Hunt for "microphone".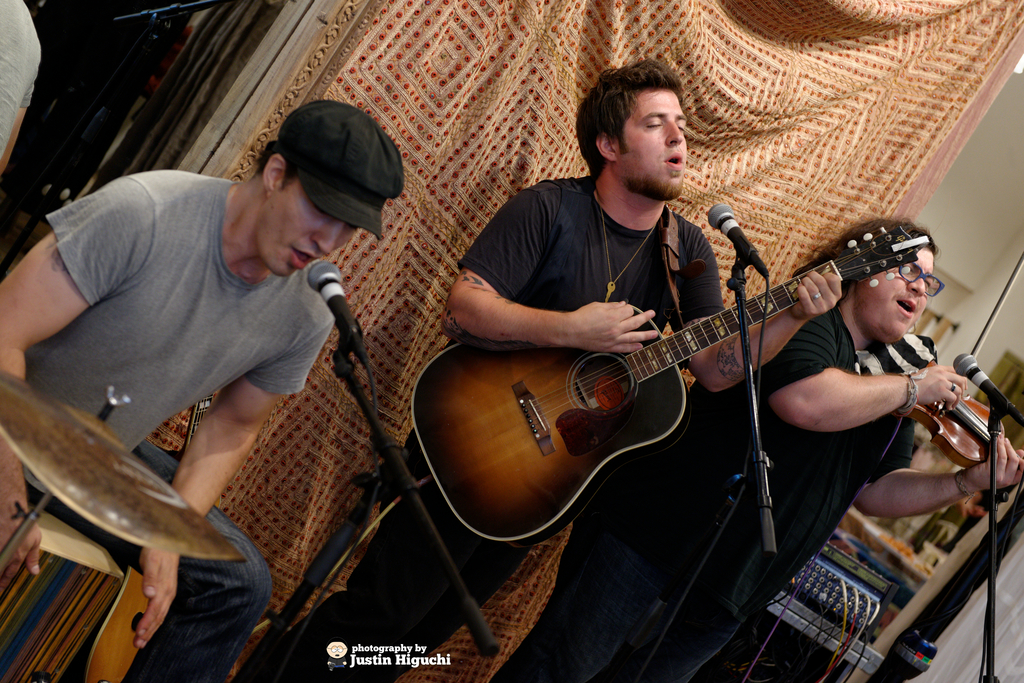
Hunted down at left=308, top=259, right=372, bottom=365.
